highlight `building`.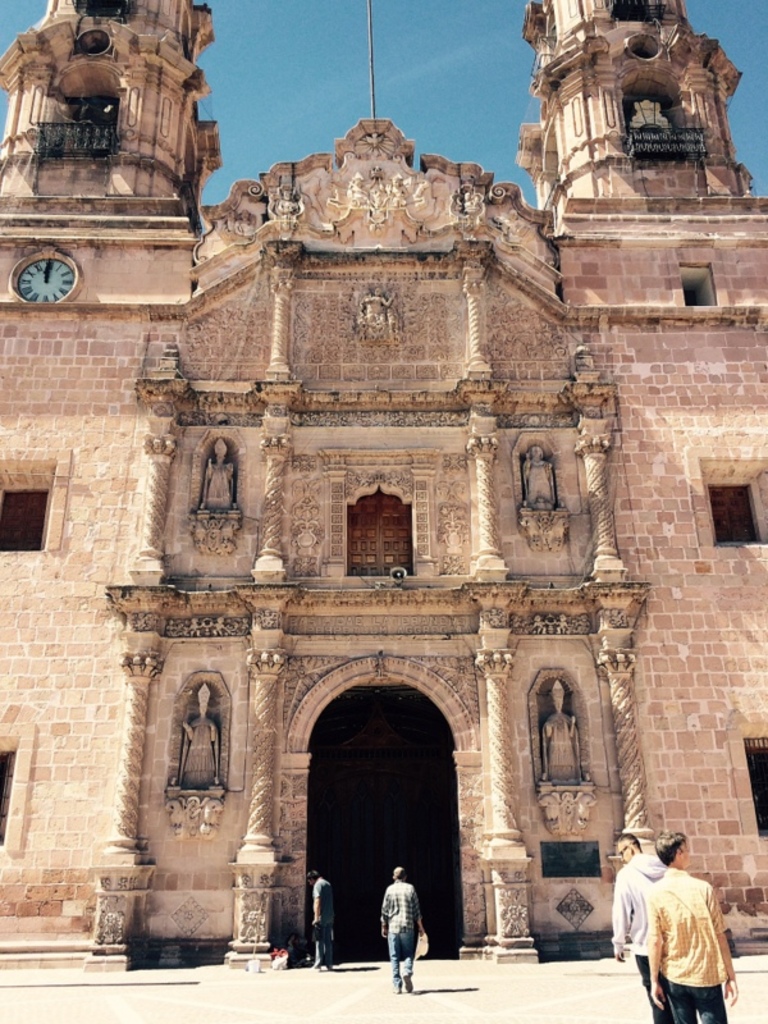
Highlighted region: bbox=[0, 0, 767, 970].
